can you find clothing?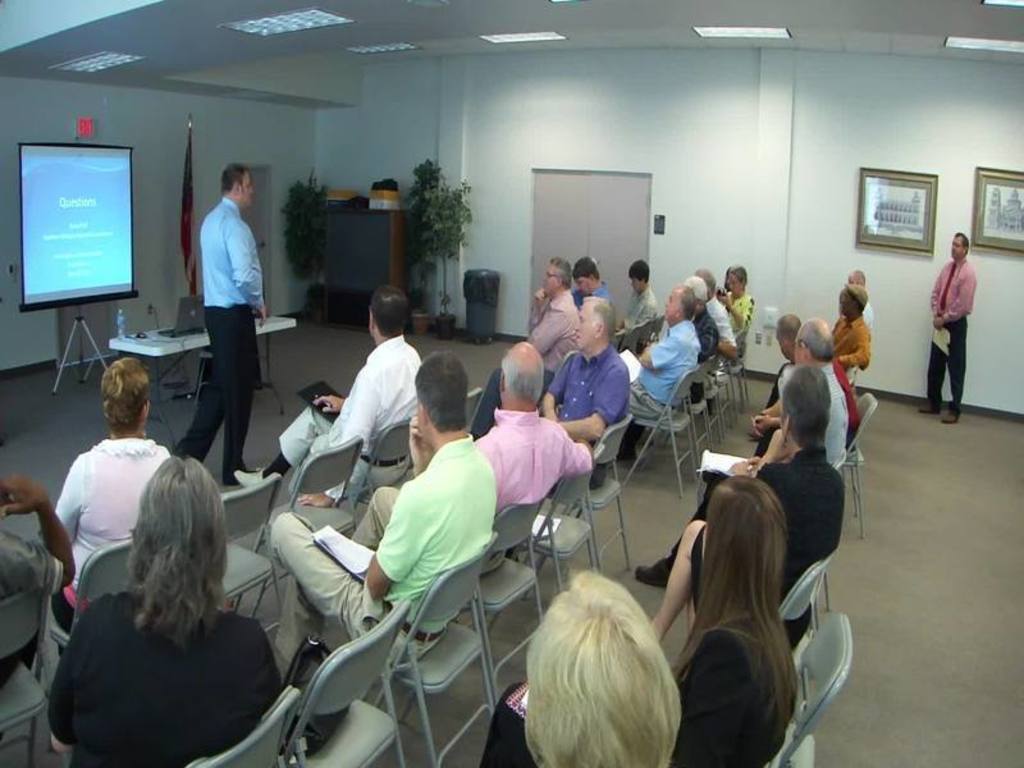
Yes, bounding box: [left=623, top=294, right=655, bottom=352].
